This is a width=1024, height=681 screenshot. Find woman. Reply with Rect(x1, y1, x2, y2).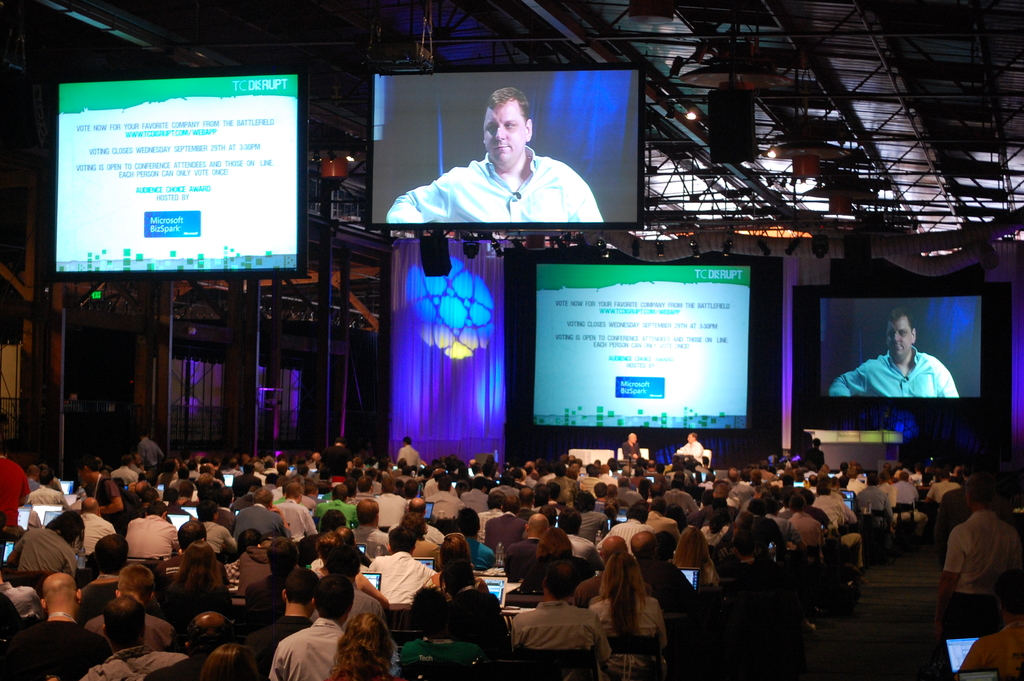
Rect(201, 644, 268, 680).
